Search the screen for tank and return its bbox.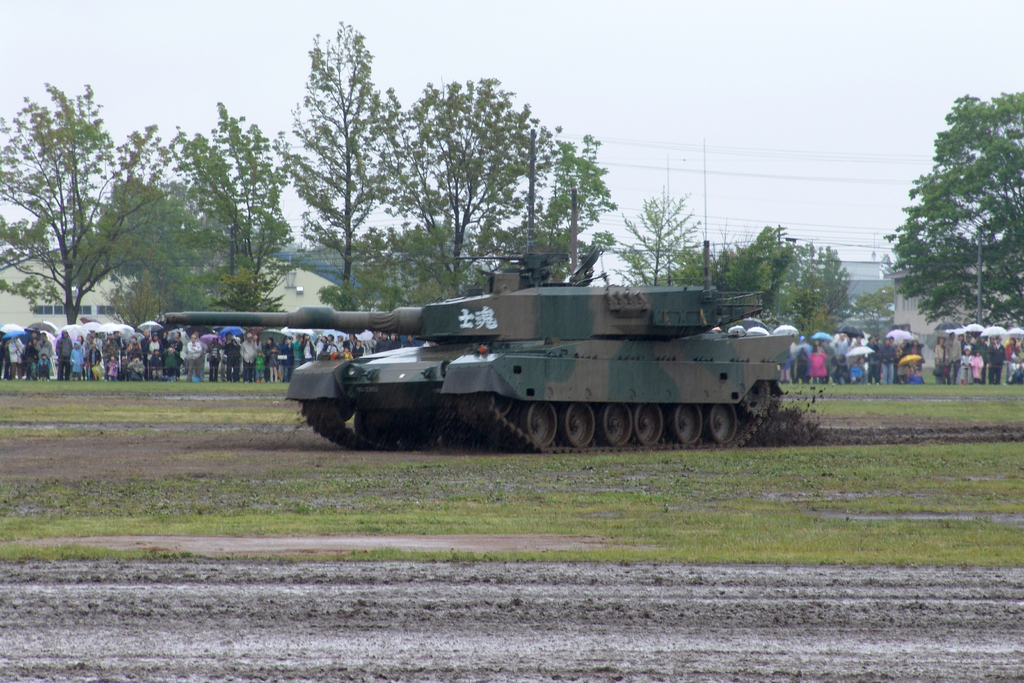
Found: {"x1": 157, "y1": 250, "x2": 799, "y2": 453}.
